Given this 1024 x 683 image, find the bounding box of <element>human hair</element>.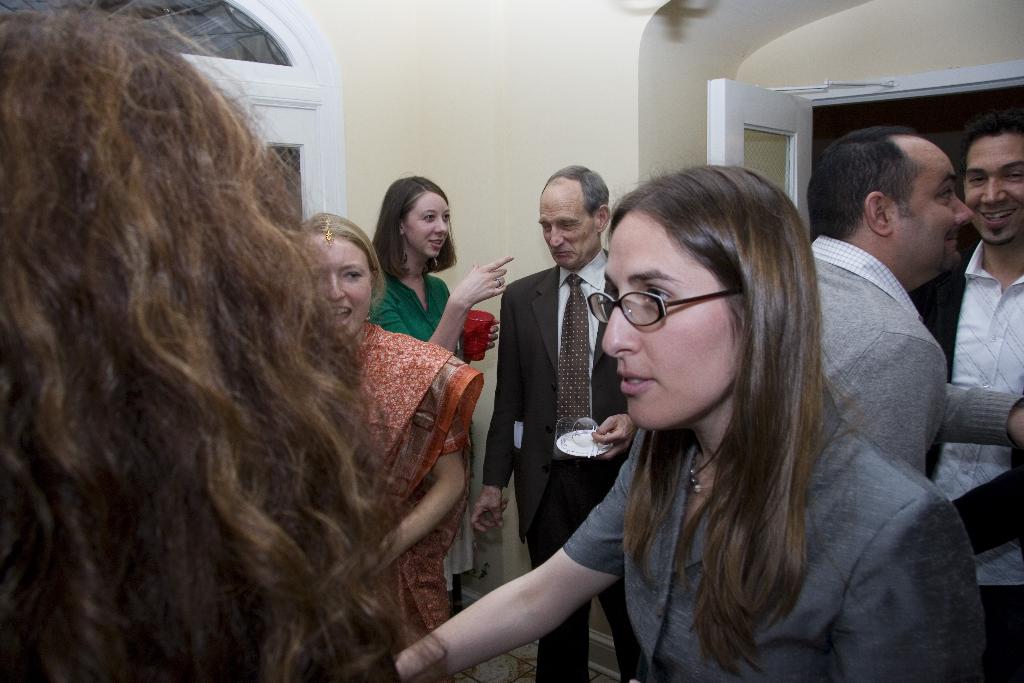
806,126,918,237.
